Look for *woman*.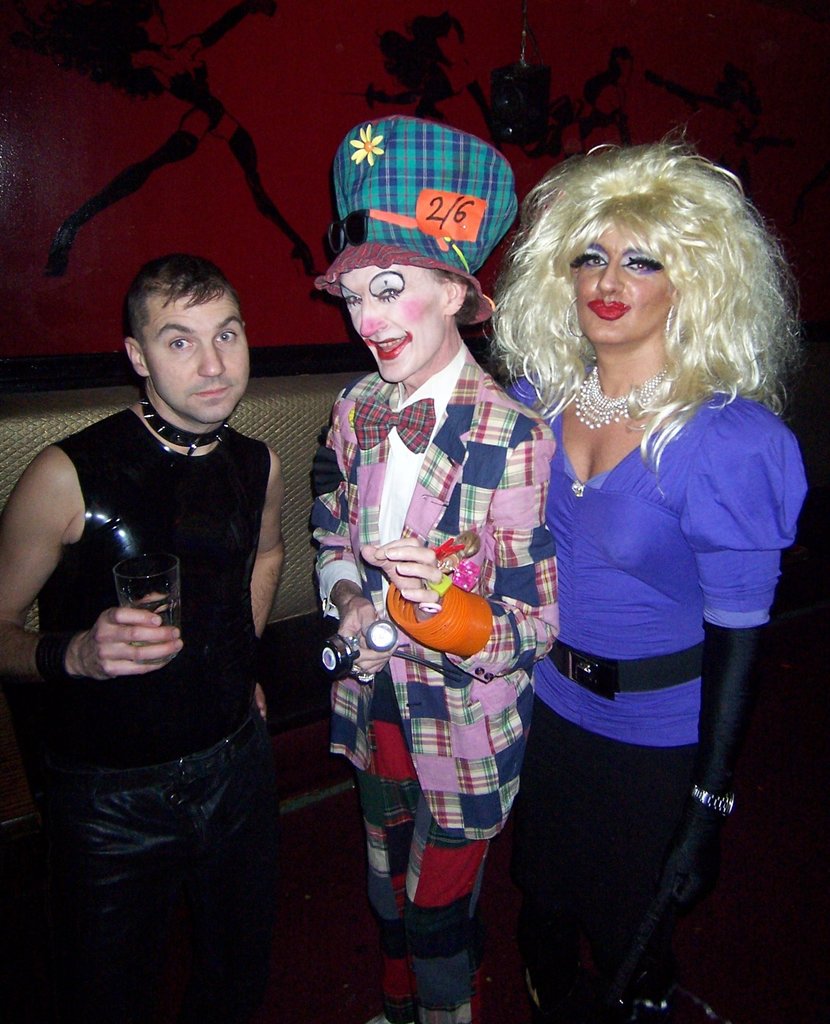
Found: (left=463, top=136, right=798, bottom=1023).
